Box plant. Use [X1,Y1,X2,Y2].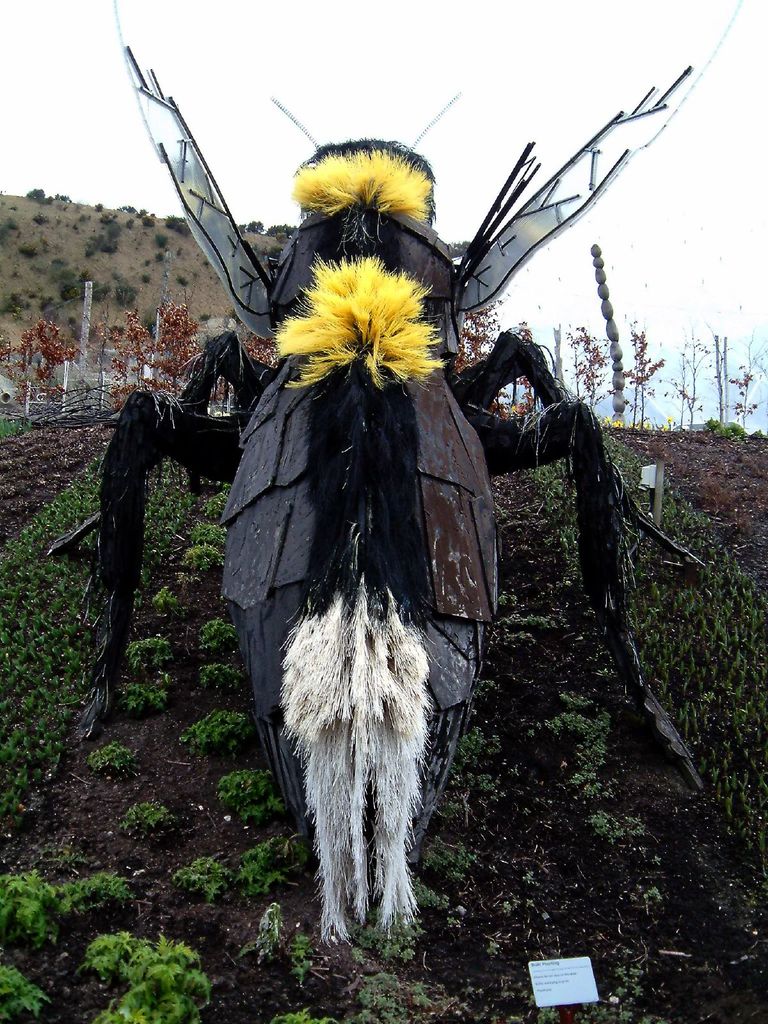
[182,691,264,764].
